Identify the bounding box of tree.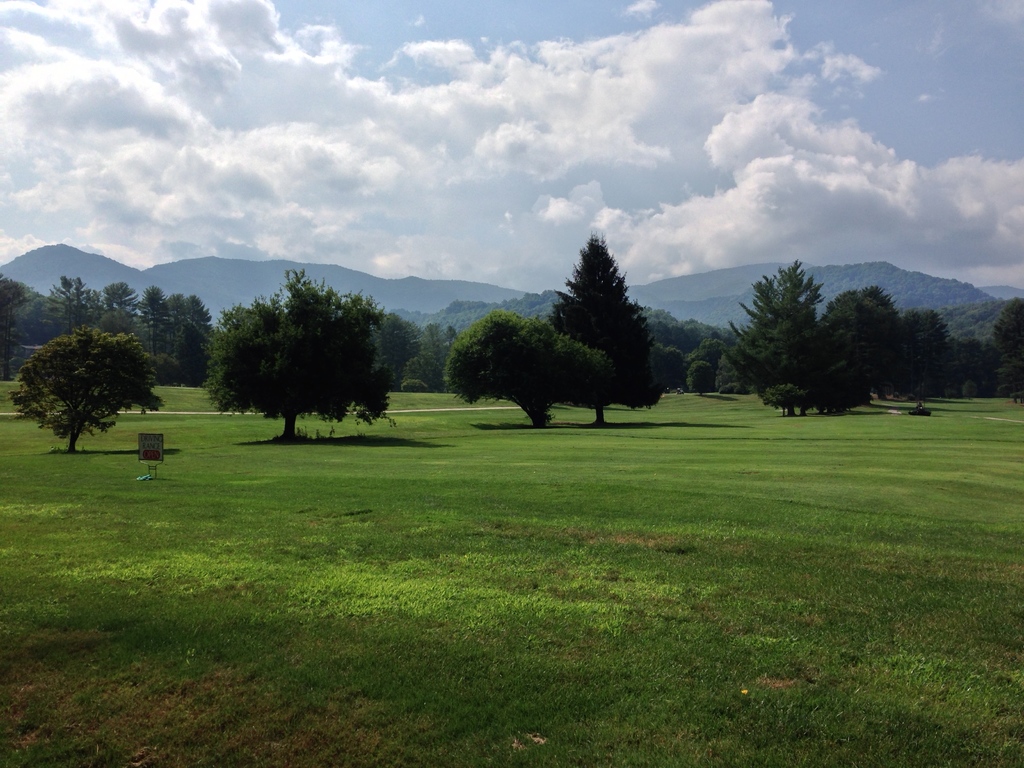
[206, 269, 395, 447].
